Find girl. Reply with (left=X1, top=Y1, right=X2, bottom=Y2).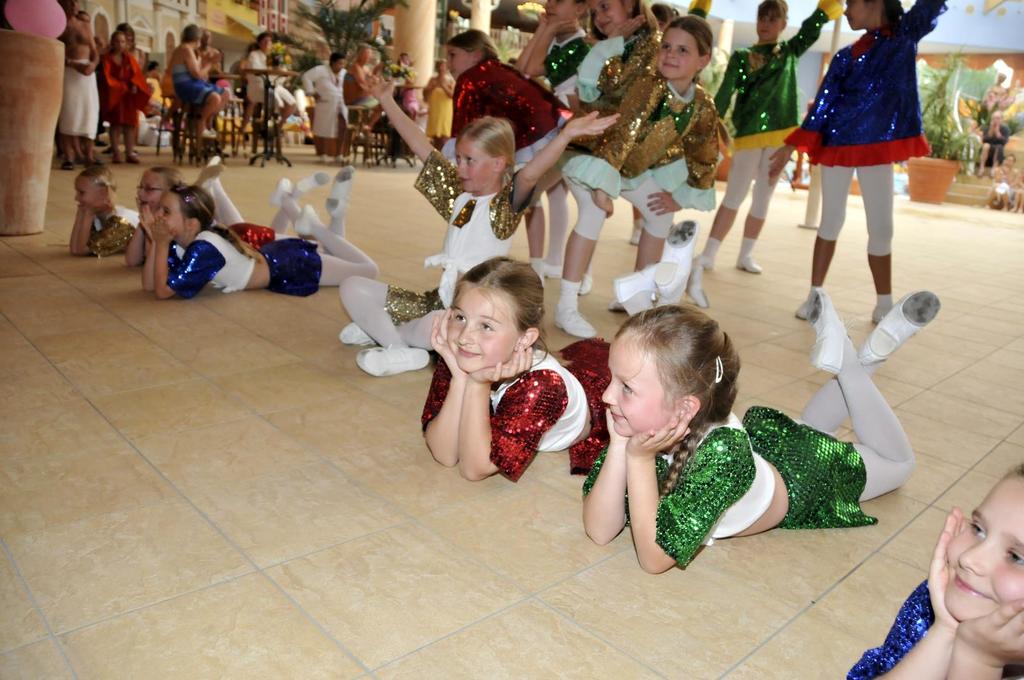
(left=438, top=26, right=576, bottom=281).
